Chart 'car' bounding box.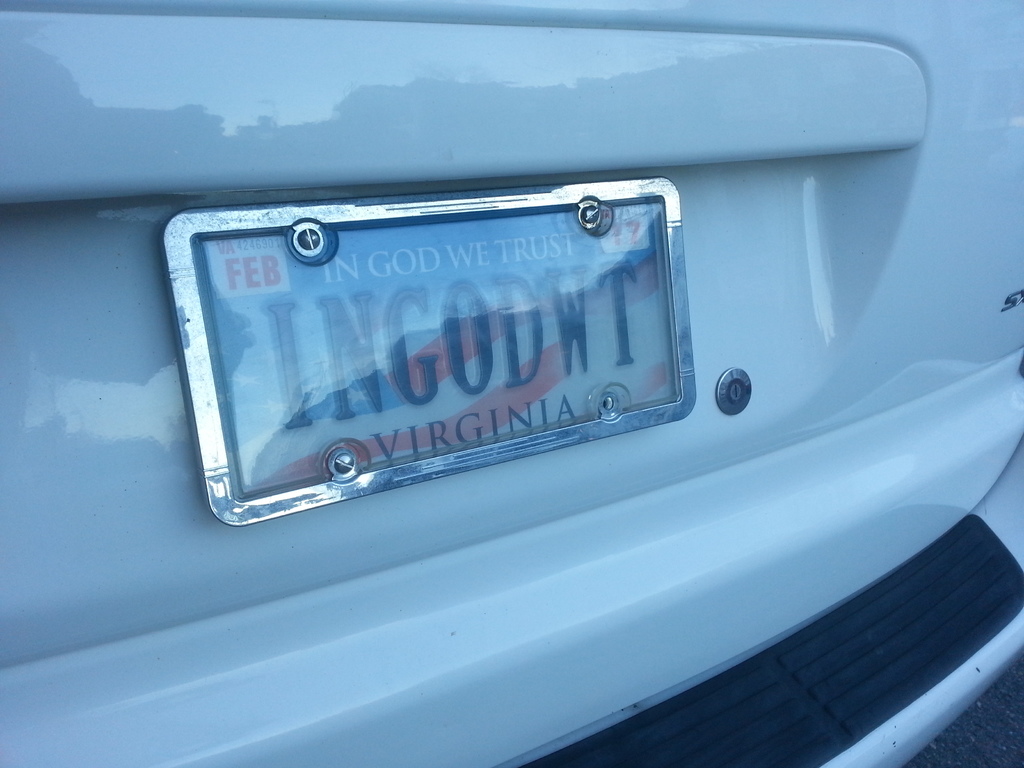
Charted: Rect(0, 0, 1023, 767).
